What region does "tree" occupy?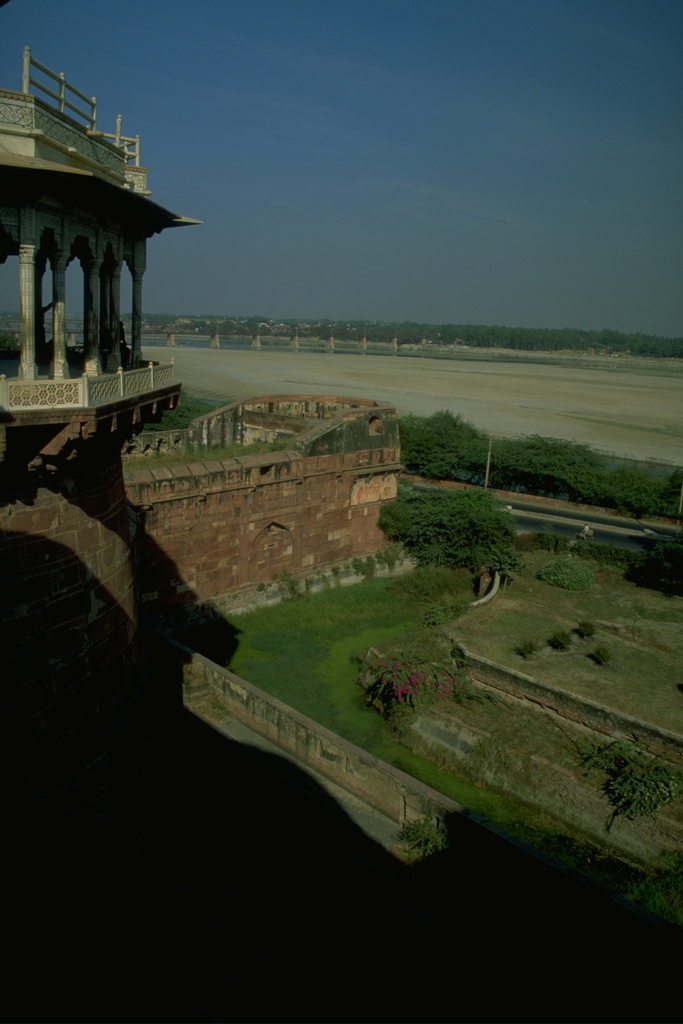
crop(602, 739, 682, 818).
